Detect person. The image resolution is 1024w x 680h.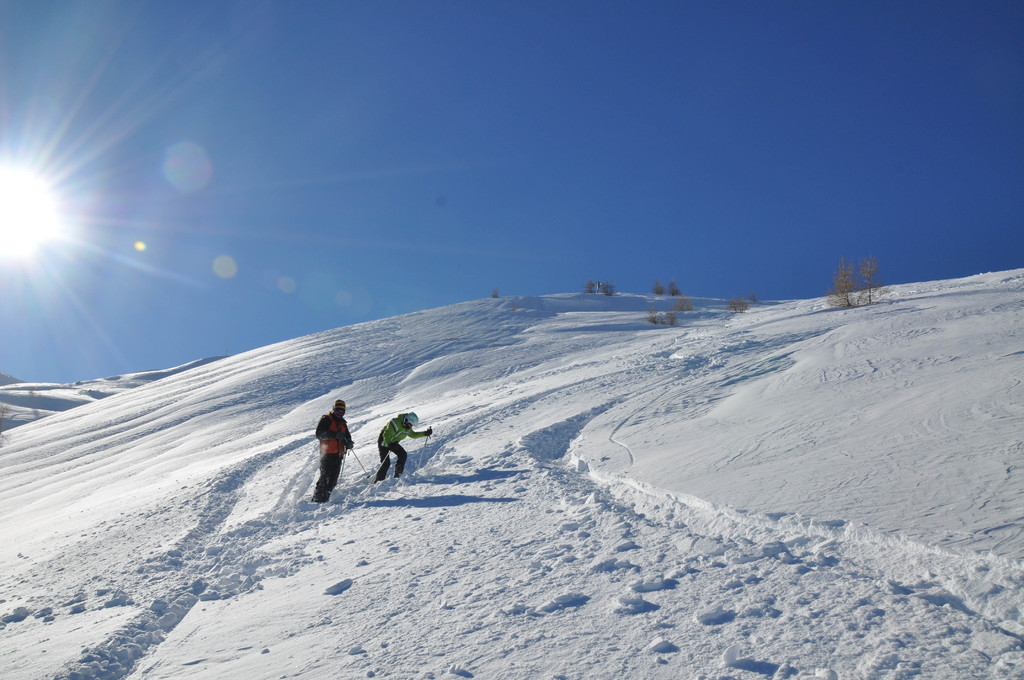
crop(311, 405, 360, 508).
